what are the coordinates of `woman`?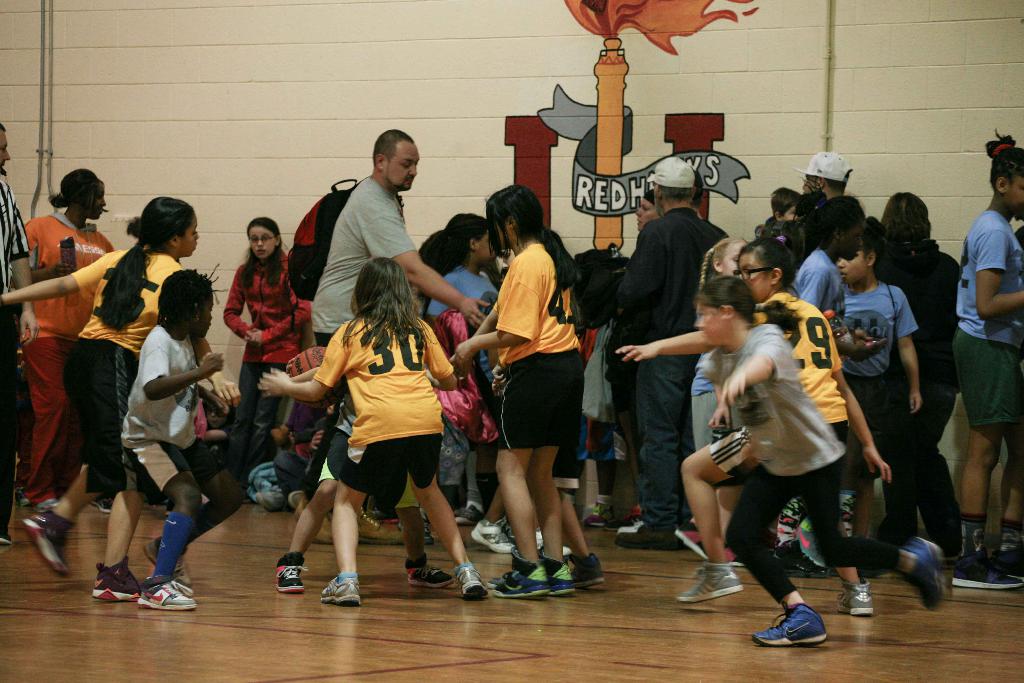
(950, 133, 1023, 591).
